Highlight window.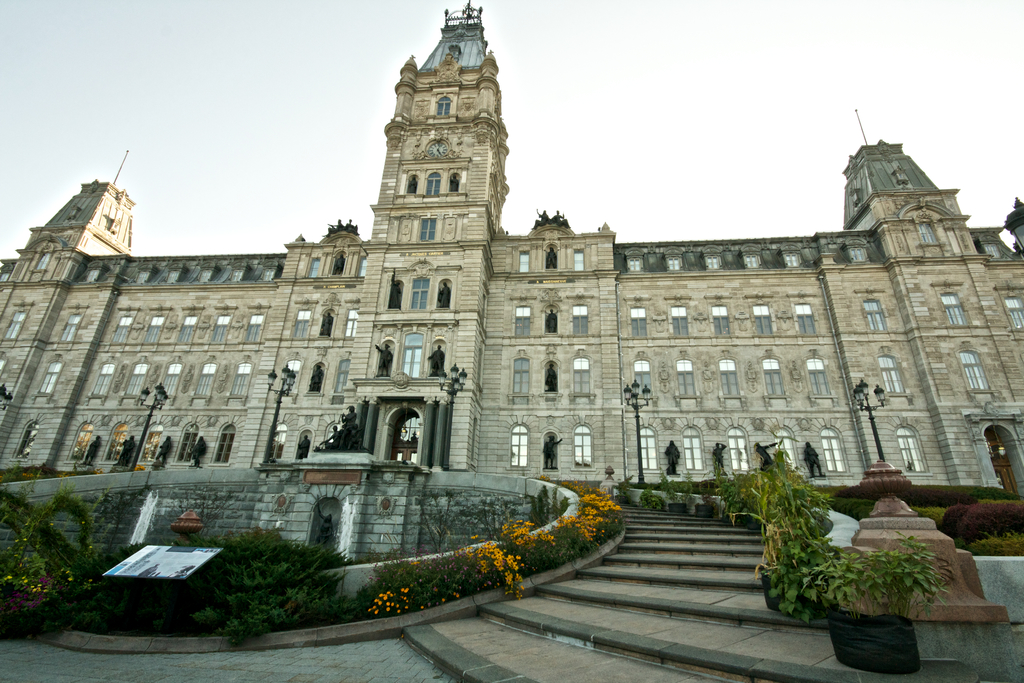
Highlighted region: 241, 308, 269, 352.
